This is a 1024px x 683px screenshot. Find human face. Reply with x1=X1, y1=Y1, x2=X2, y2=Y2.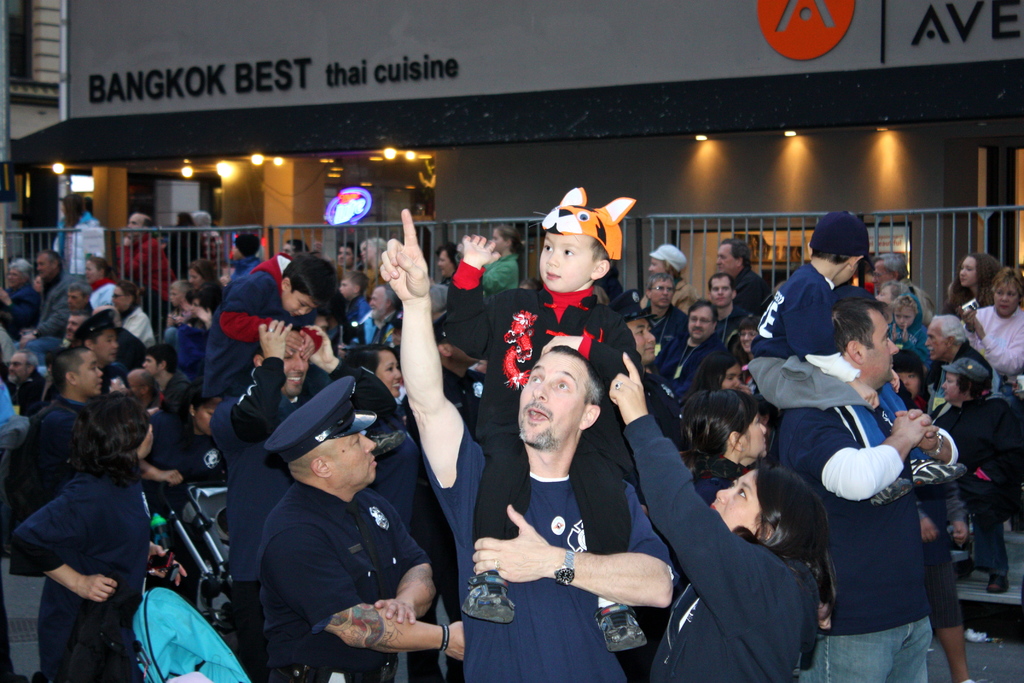
x1=129, y1=377, x2=142, y2=402.
